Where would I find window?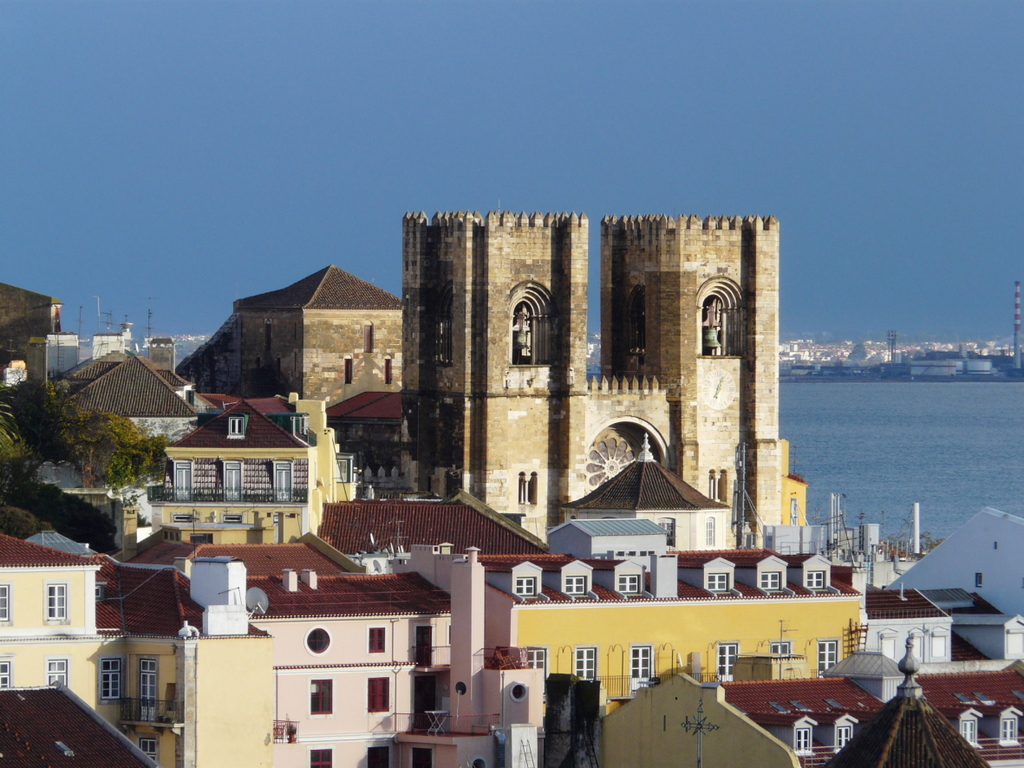
At detection(964, 719, 976, 744).
